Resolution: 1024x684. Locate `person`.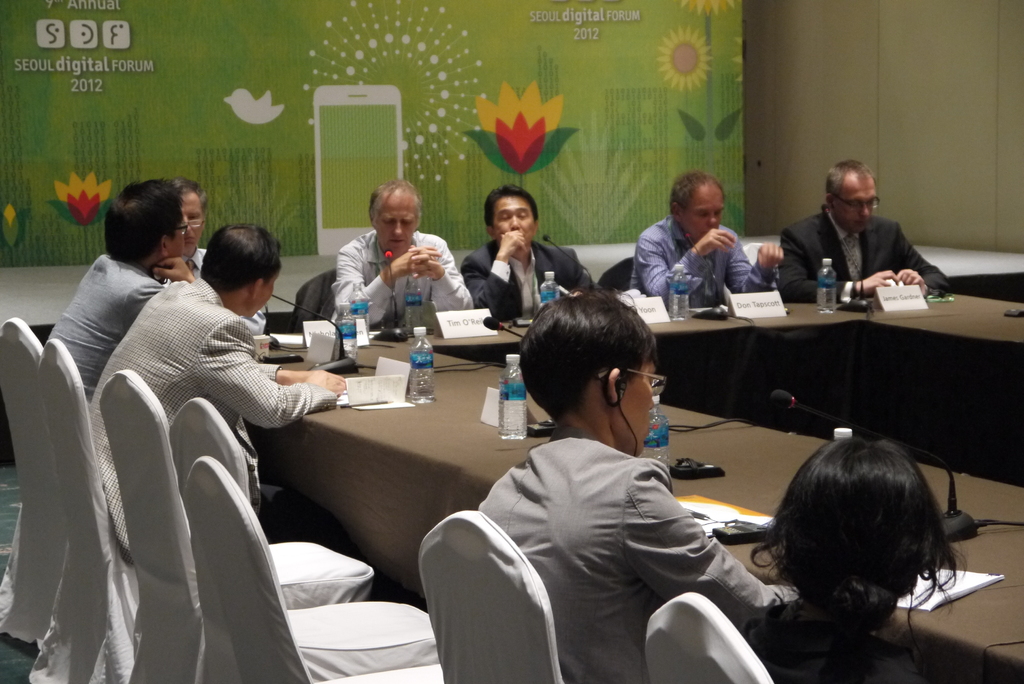
151,167,291,342.
